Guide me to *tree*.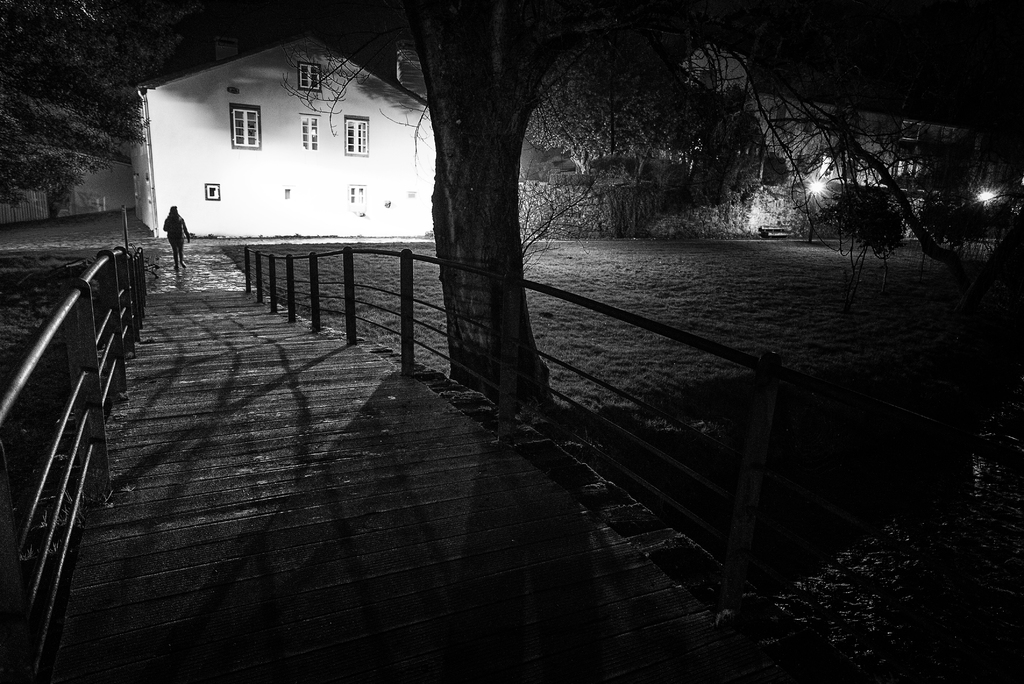
Guidance: left=525, top=59, right=762, bottom=240.
